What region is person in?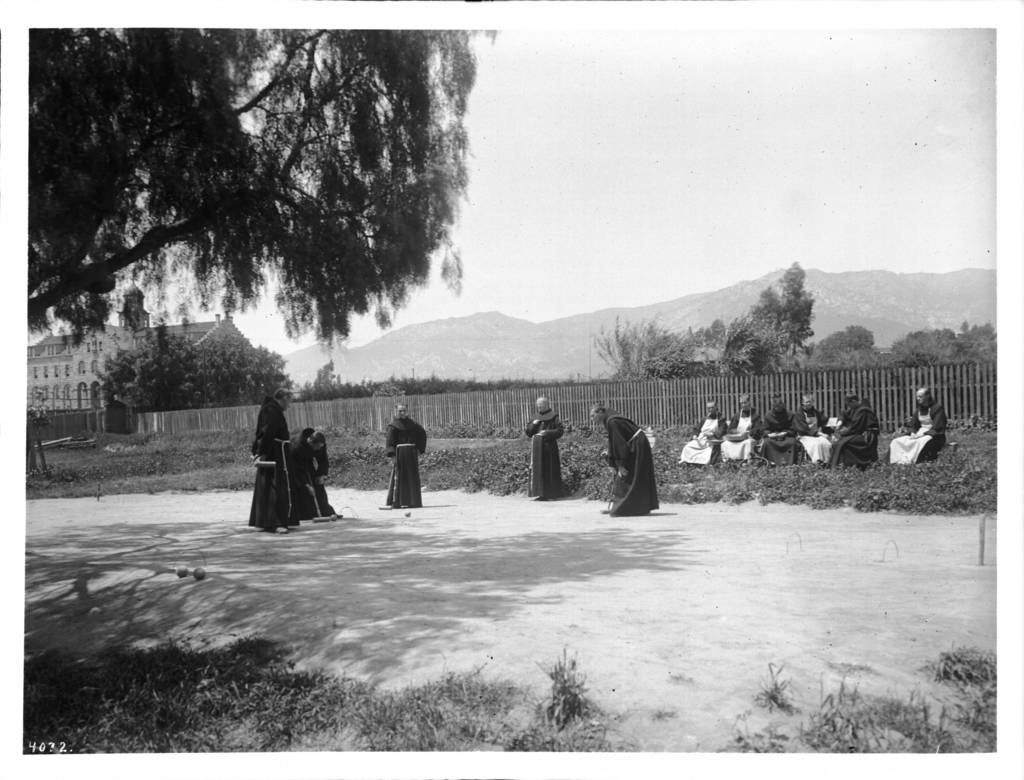
Rect(524, 396, 563, 492).
